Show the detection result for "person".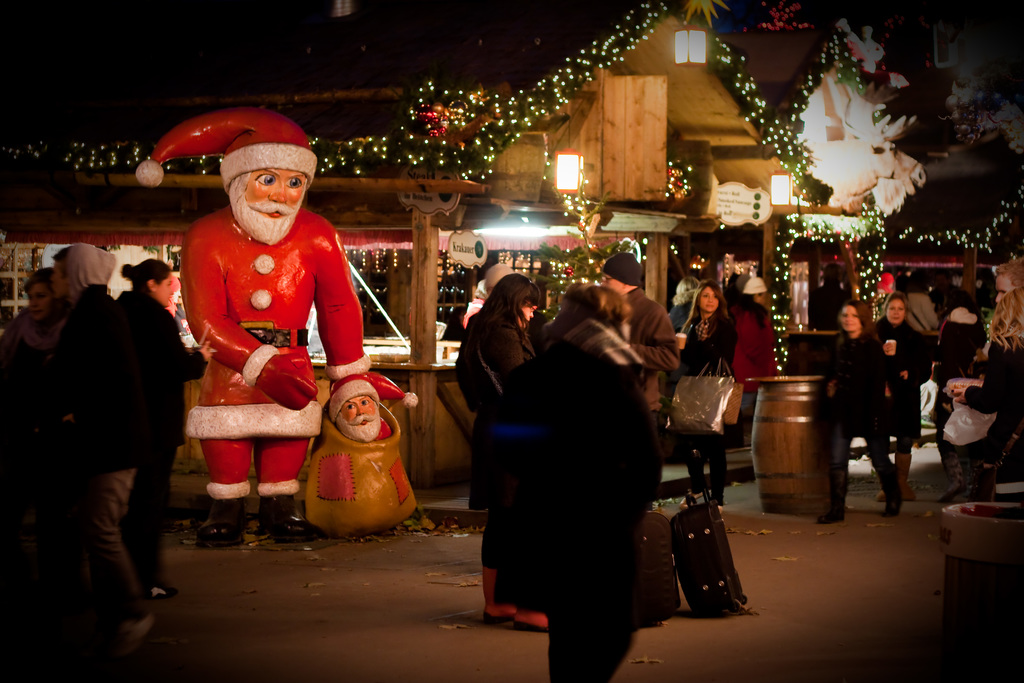
BBox(129, 104, 369, 552).
